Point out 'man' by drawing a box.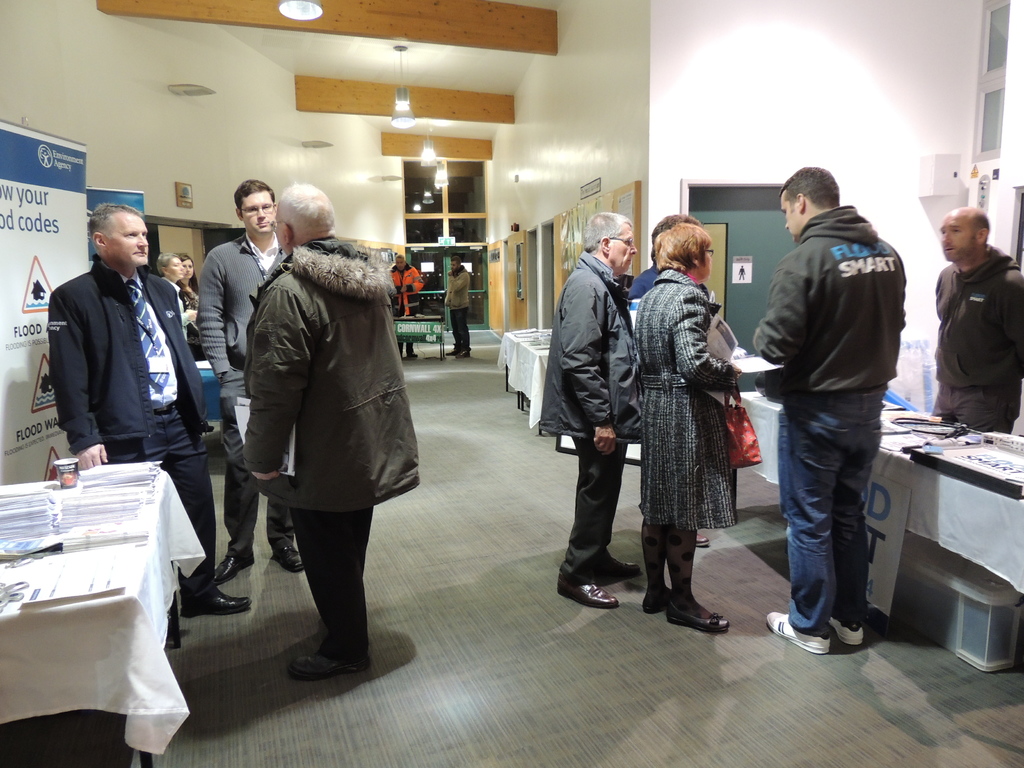
(left=196, top=177, right=307, bottom=574).
